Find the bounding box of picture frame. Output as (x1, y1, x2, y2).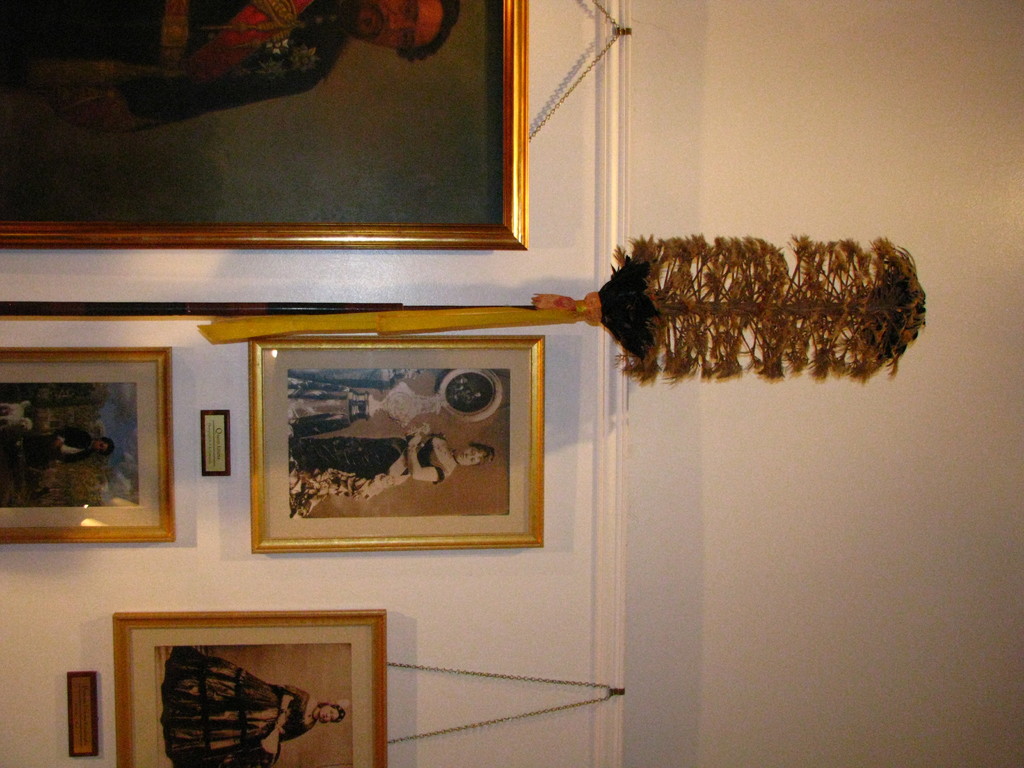
(0, 343, 179, 547).
